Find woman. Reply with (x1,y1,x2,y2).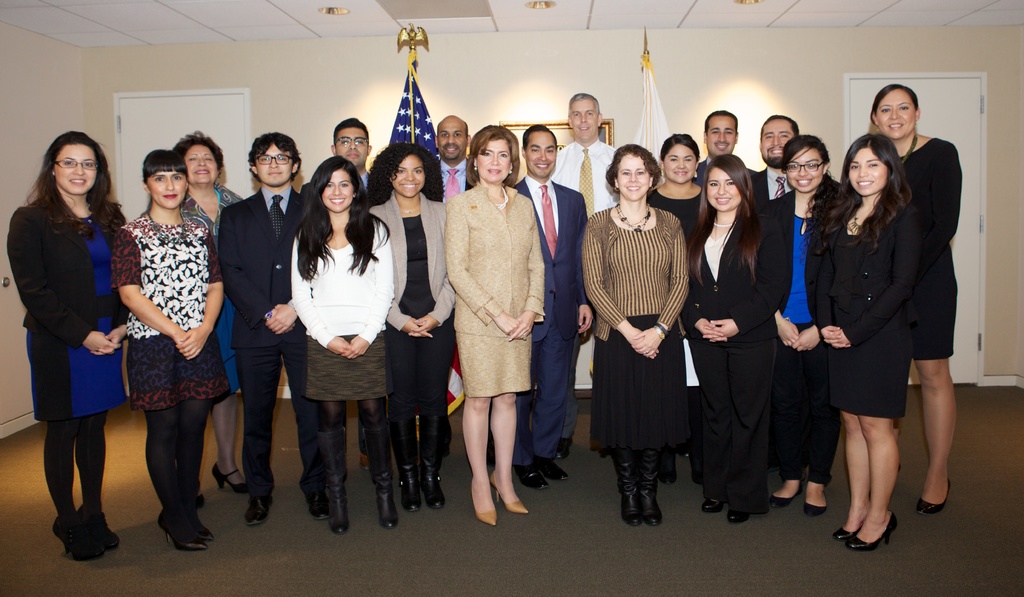
(367,145,465,515).
